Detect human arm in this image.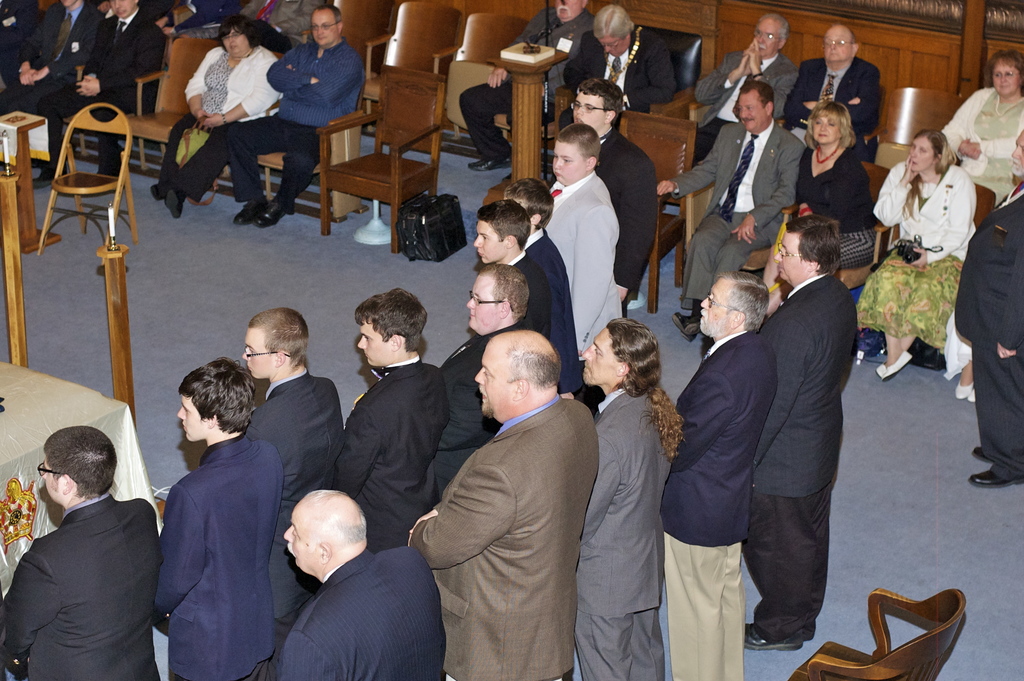
Detection: 488, 12, 551, 90.
